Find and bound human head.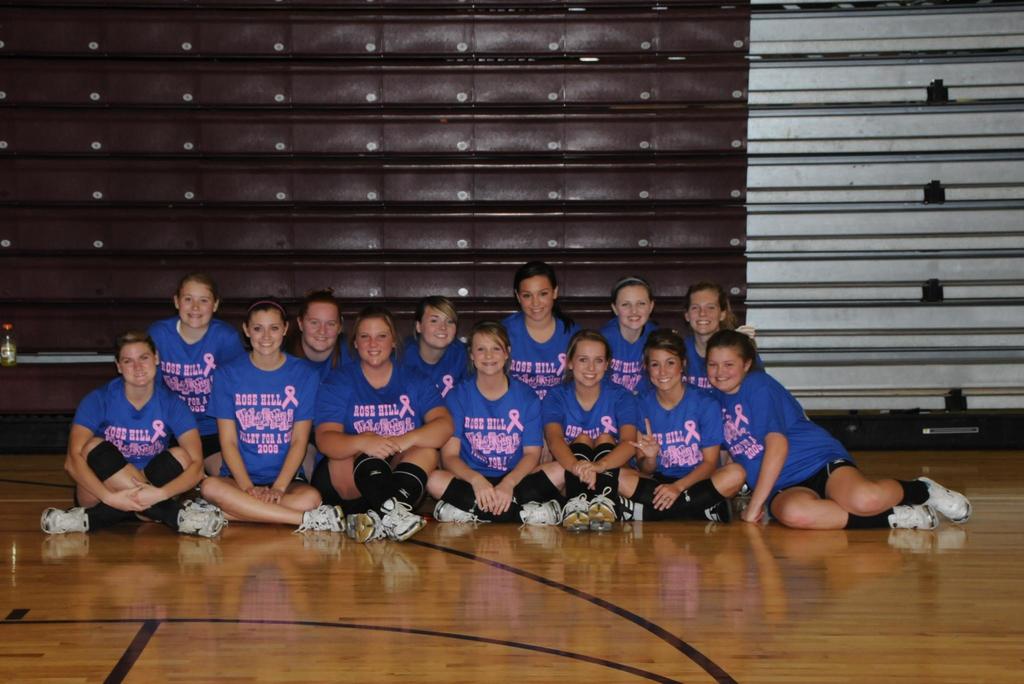
Bound: region(298, 293, 344, 351).
